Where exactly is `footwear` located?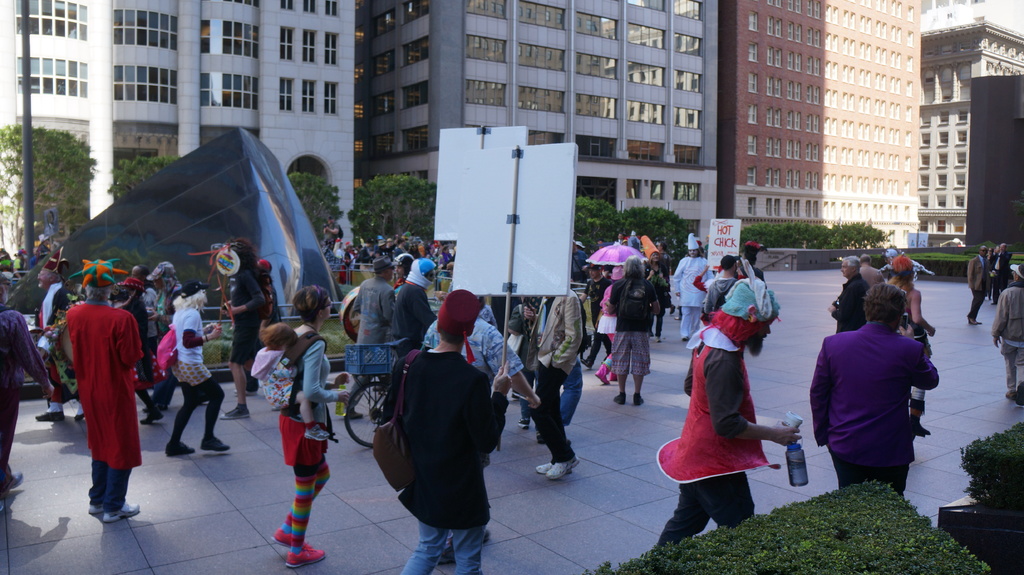
Its bounding box is <bbox>520, 416, 534, 428</bbox>.
